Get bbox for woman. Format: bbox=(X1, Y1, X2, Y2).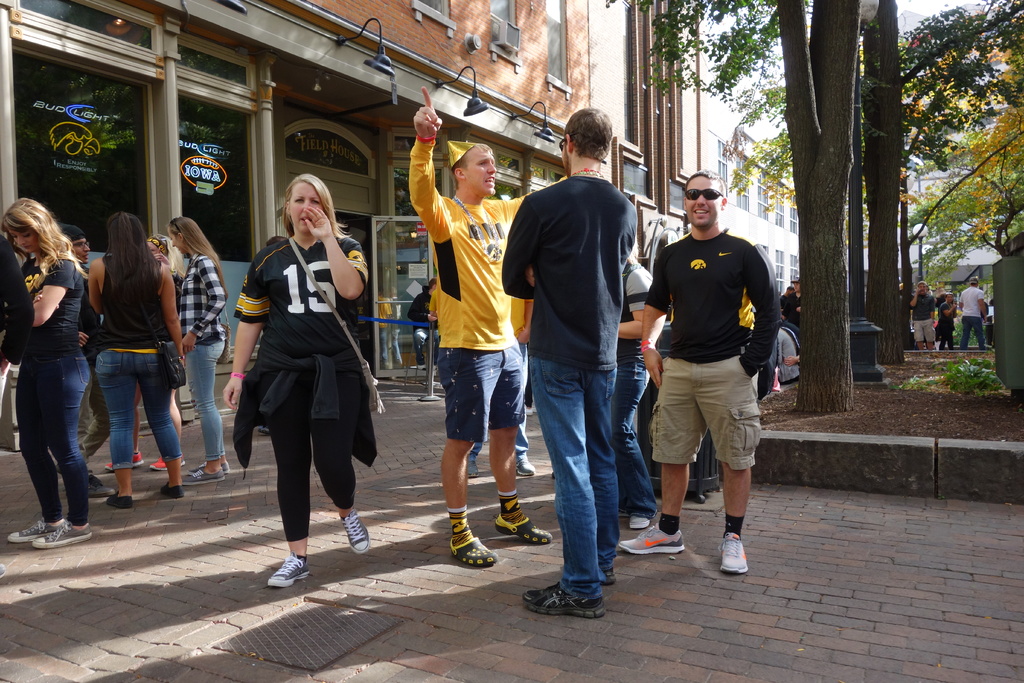
bbox=(610, 251, 653, 534).
